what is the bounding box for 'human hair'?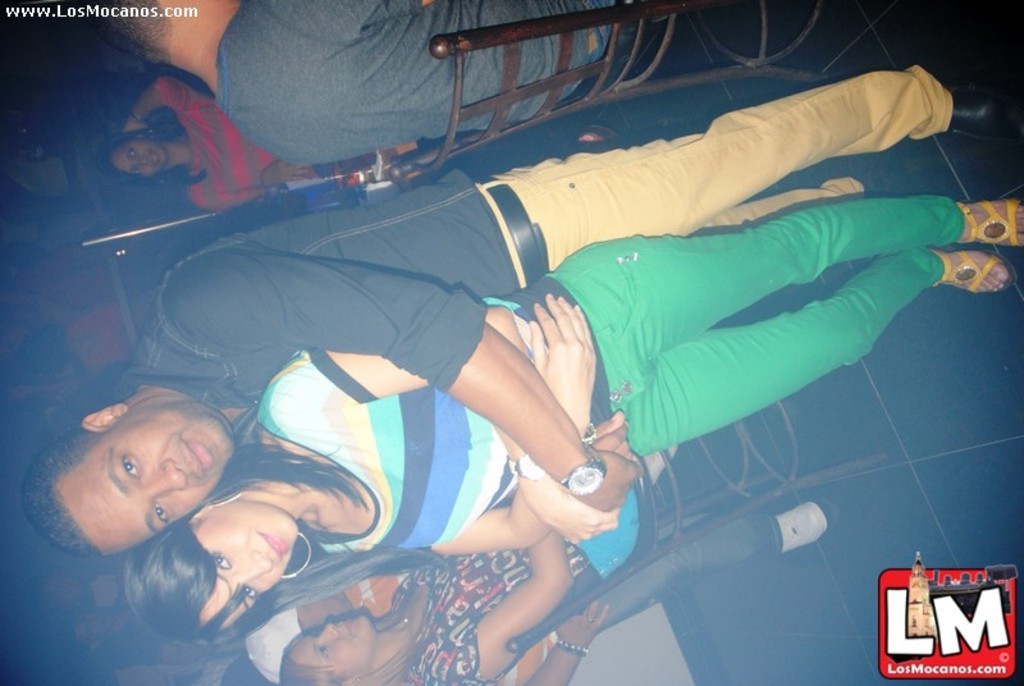
19, 426, 111, 558.
